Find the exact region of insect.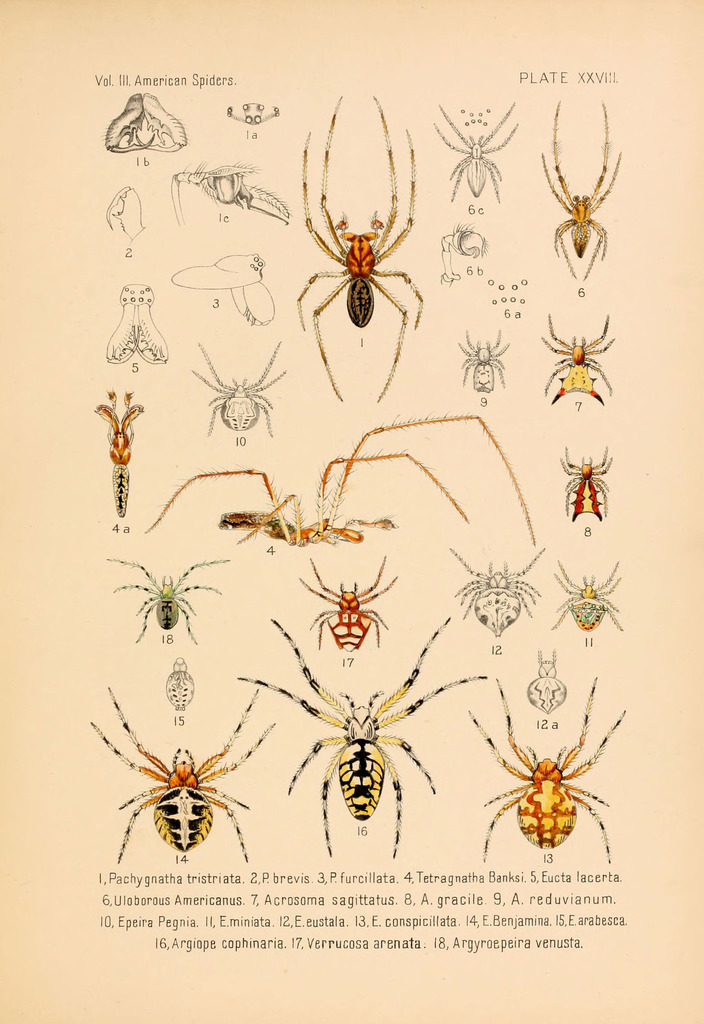
Exact region: {"left": 524, "top": 648, "right": 565, "bottom": 713}.
